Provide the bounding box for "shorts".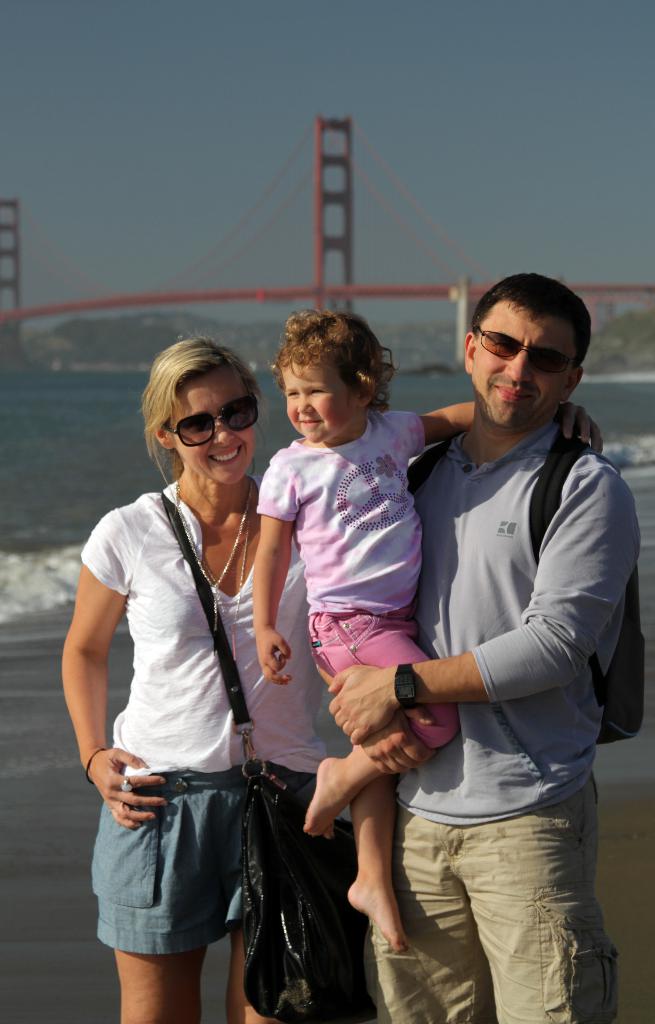
102,789,254,979.
